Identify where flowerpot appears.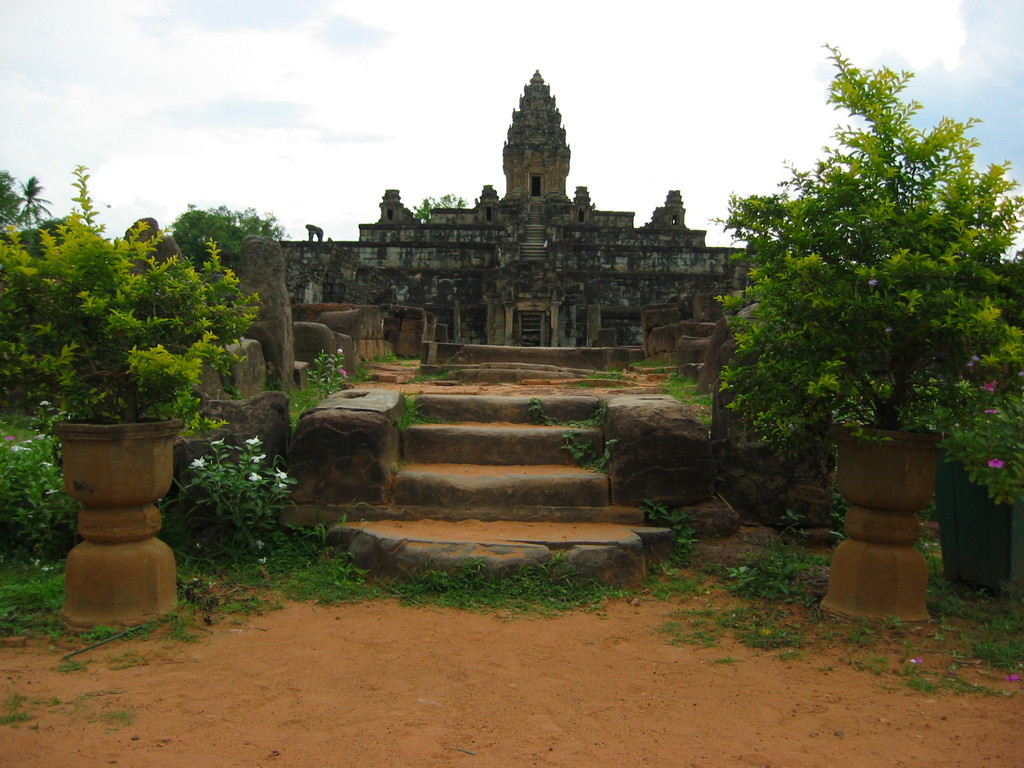
Appears at x1=821 y1=426 x2=945 y2=547.
